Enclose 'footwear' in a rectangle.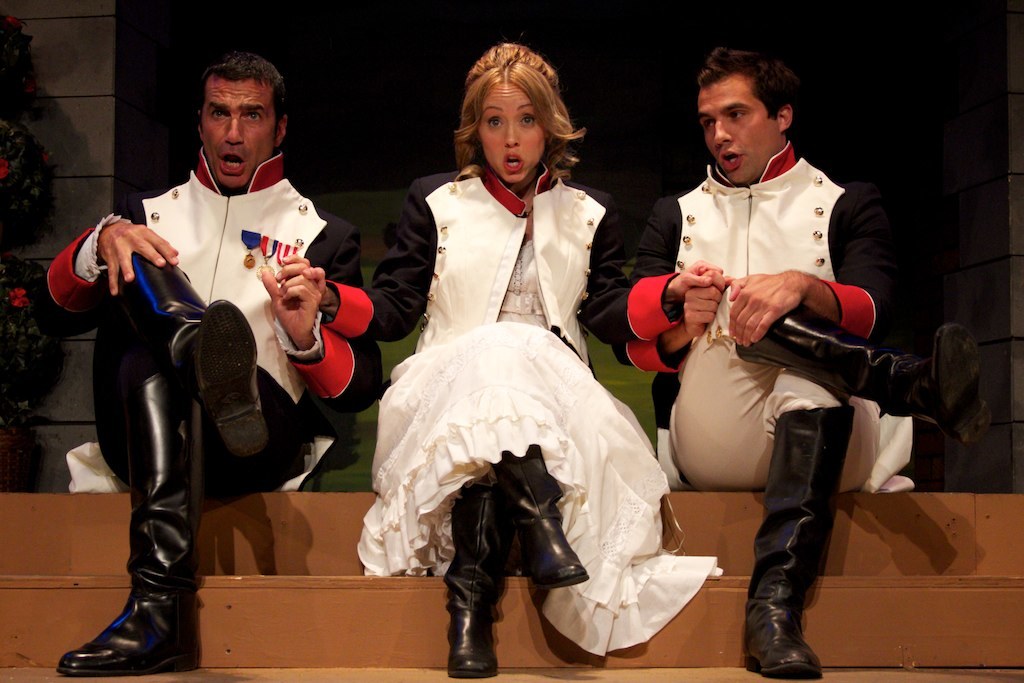
box(115, 248, 277, 464).
